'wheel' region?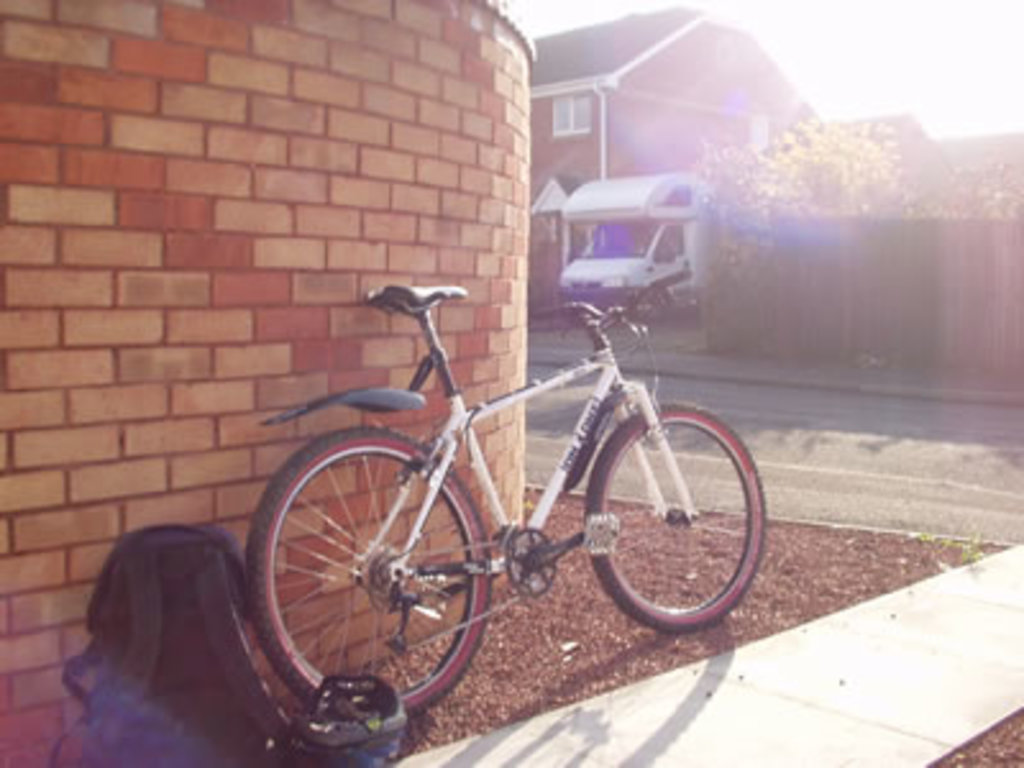
{"x1": 573, "y1": 402, "x2": 742, "y2": 635}
